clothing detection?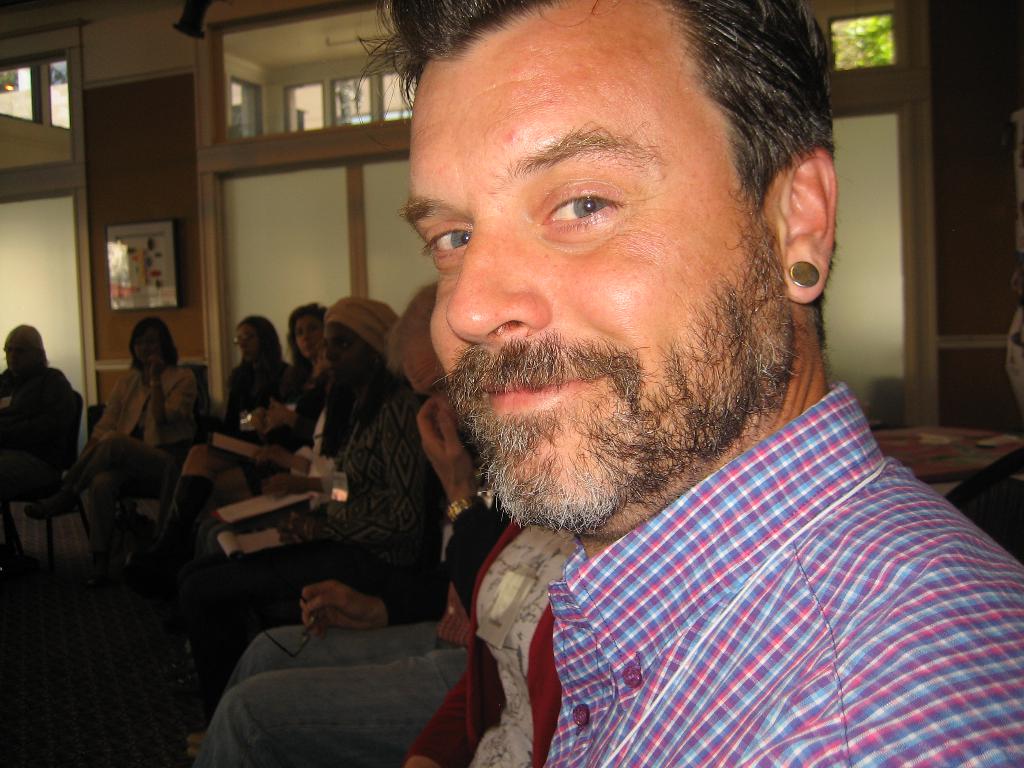
Rect(74, 363, 198, 563)
